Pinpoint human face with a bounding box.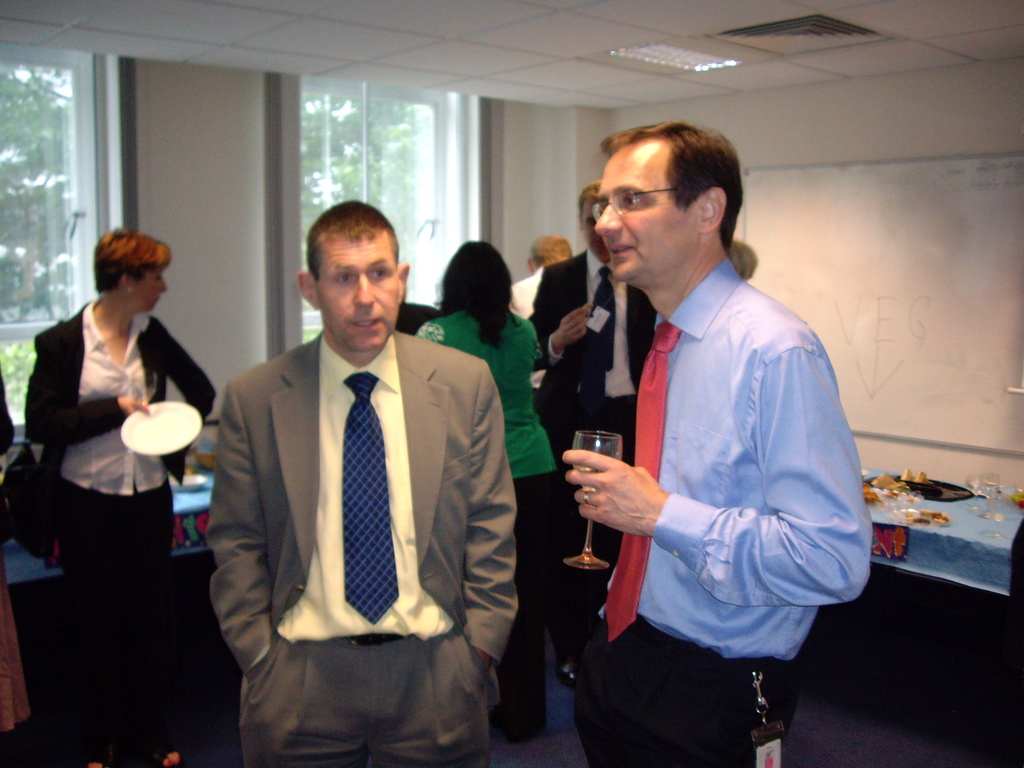
[596,137,698,284].
